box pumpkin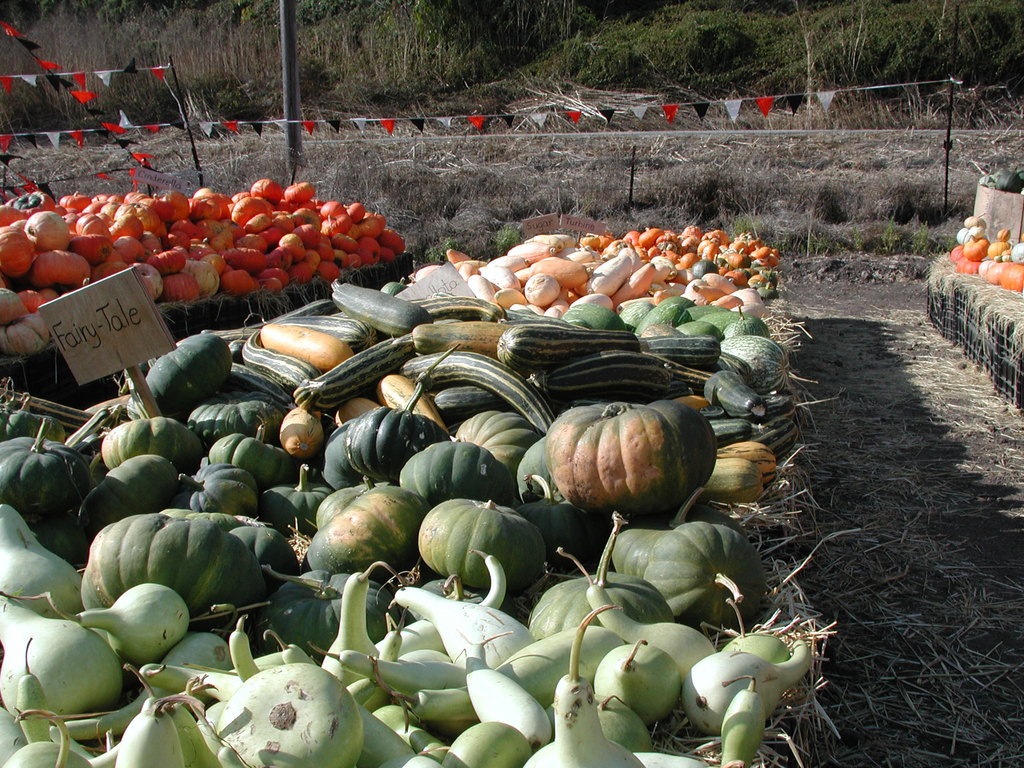
bbox=(0, 187, 835, 767)
